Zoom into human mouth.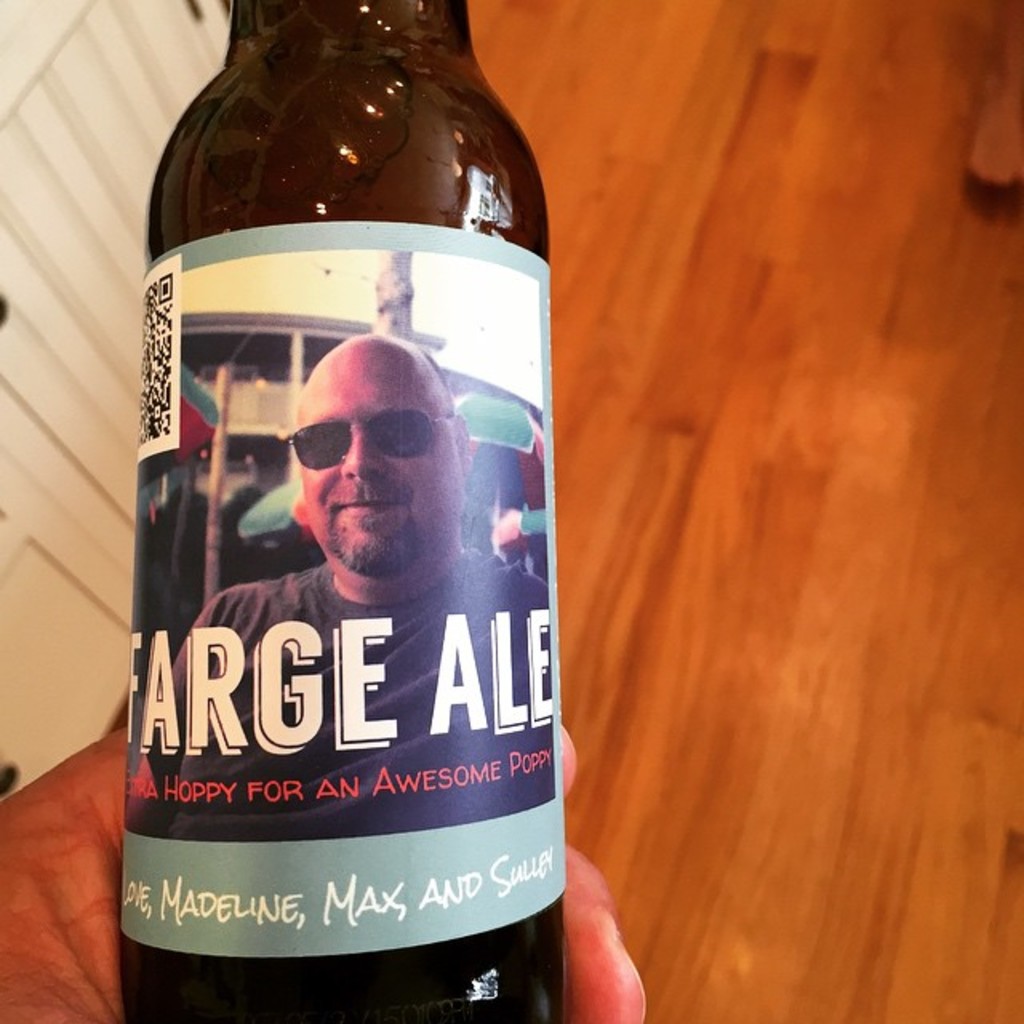
Zoom target: <bbox>333, 499, 408, 517</bbox>.
